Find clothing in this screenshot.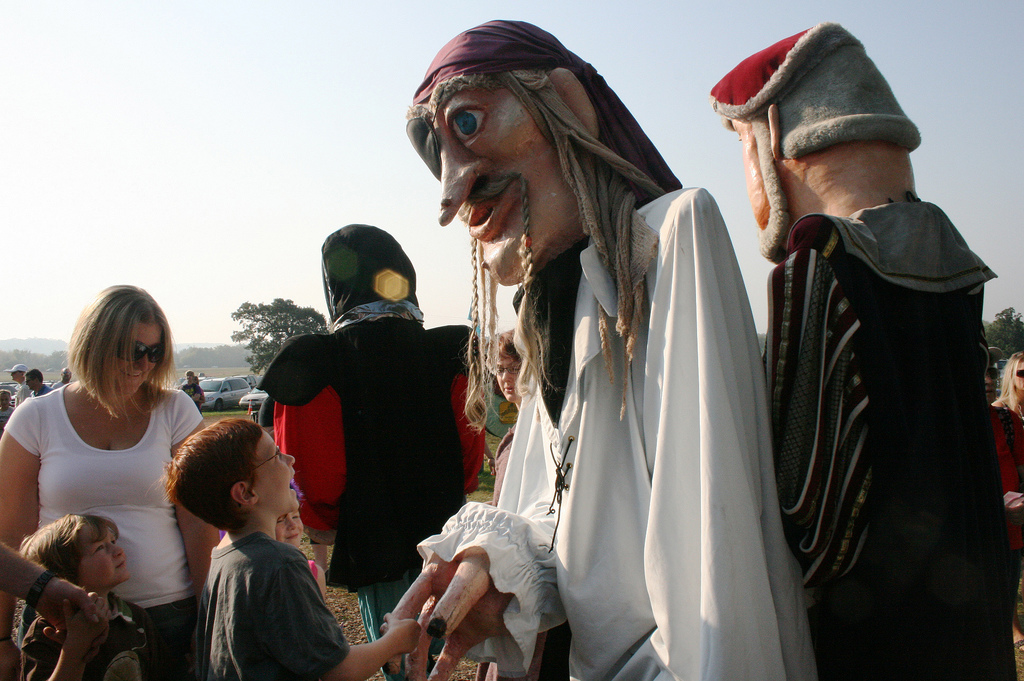
The bounding box for clothing is (168,506,343,675).
